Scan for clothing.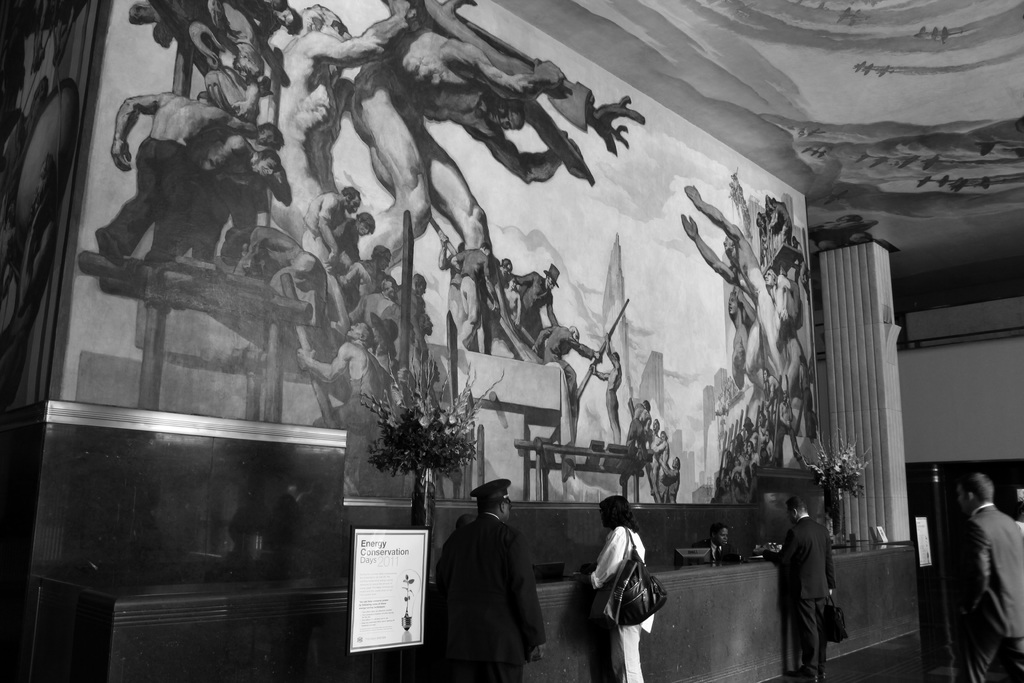
Scan result: <box>97,131,200,268</box>.
